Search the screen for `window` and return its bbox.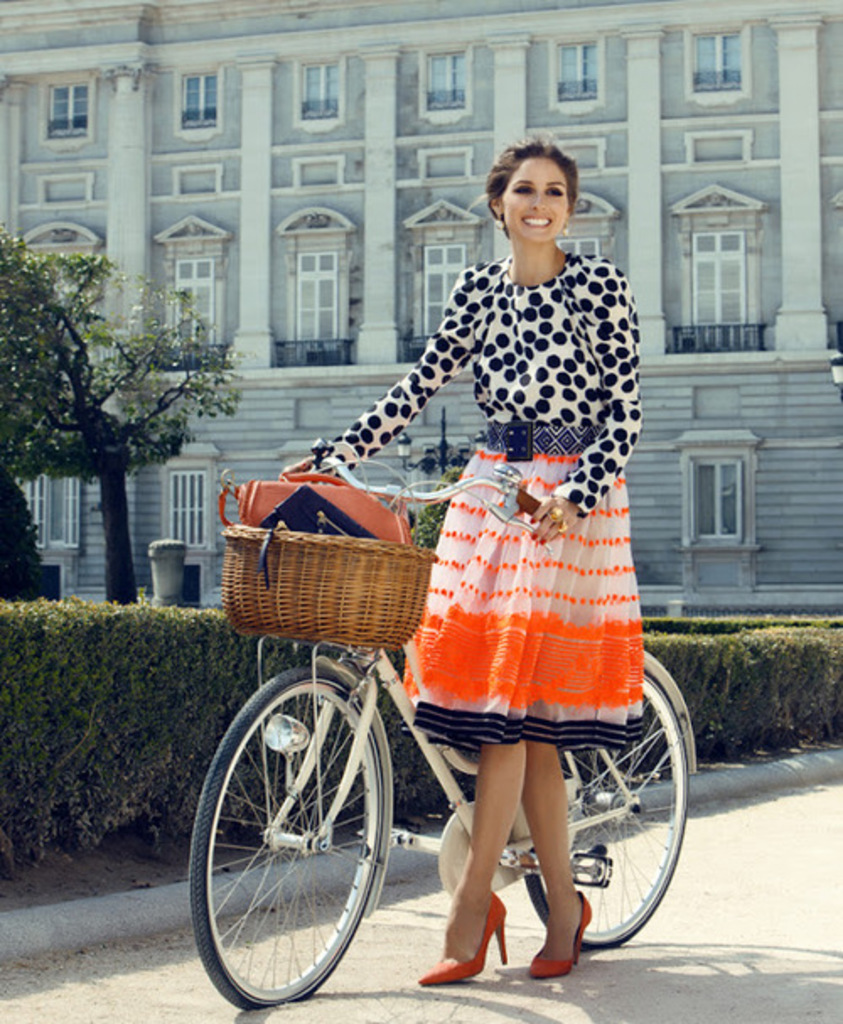
Found: select_region(20, 466, 86, 557).
